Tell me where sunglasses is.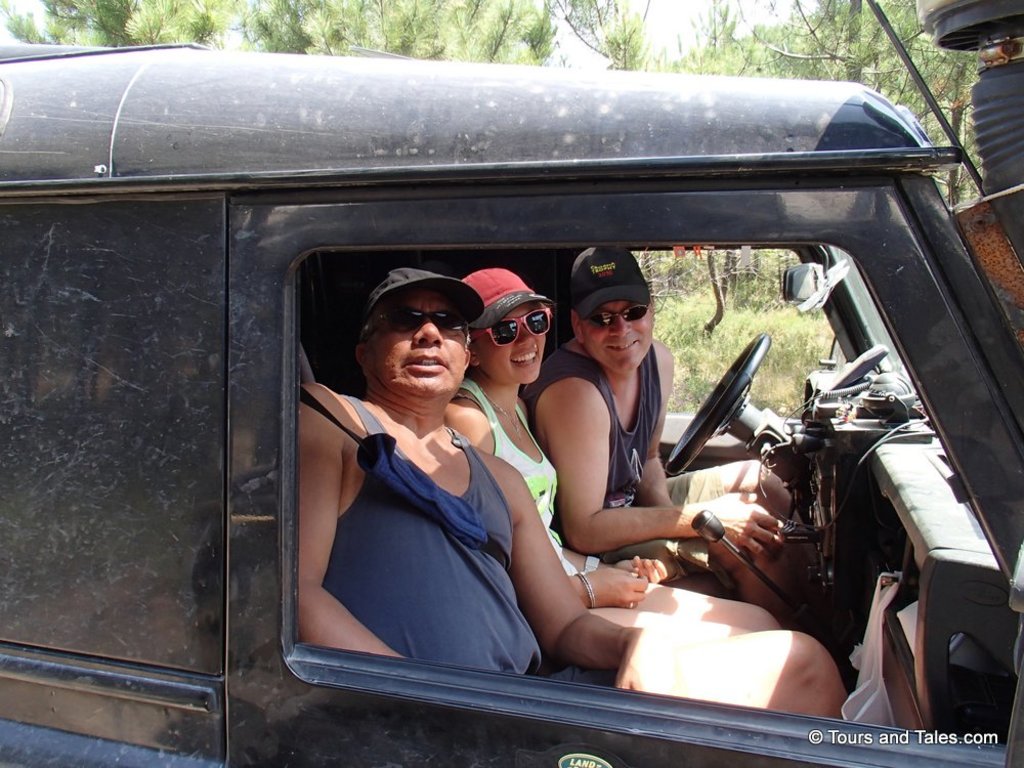
sunglasses is at (x1=378, y1=310, x2=468, y2=332).
